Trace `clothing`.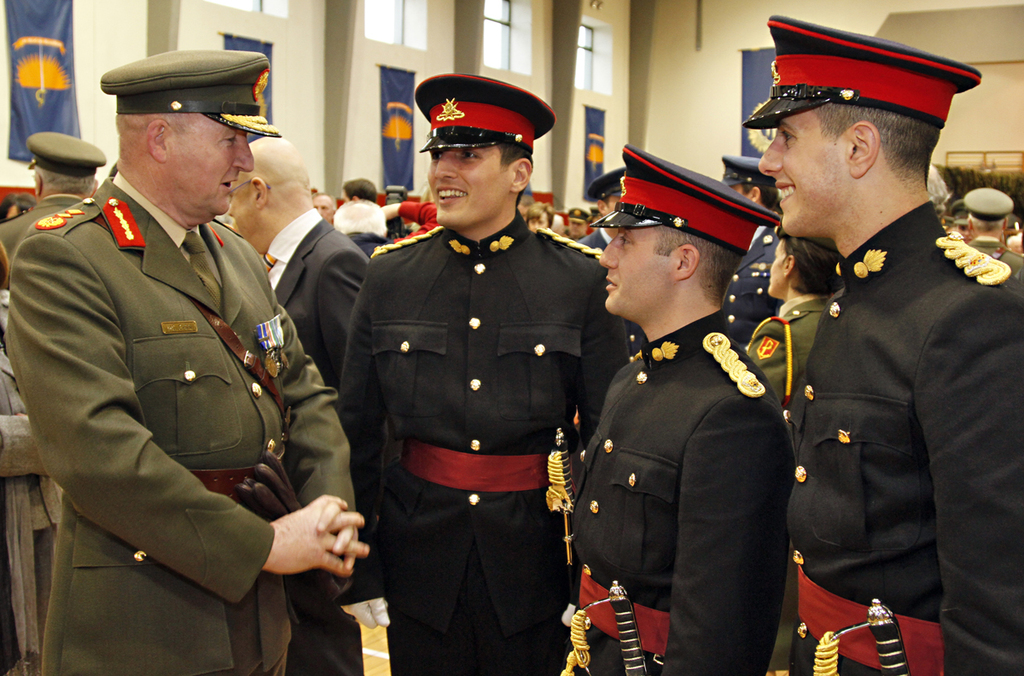
Traced to region(0, 188, 82, 284).
